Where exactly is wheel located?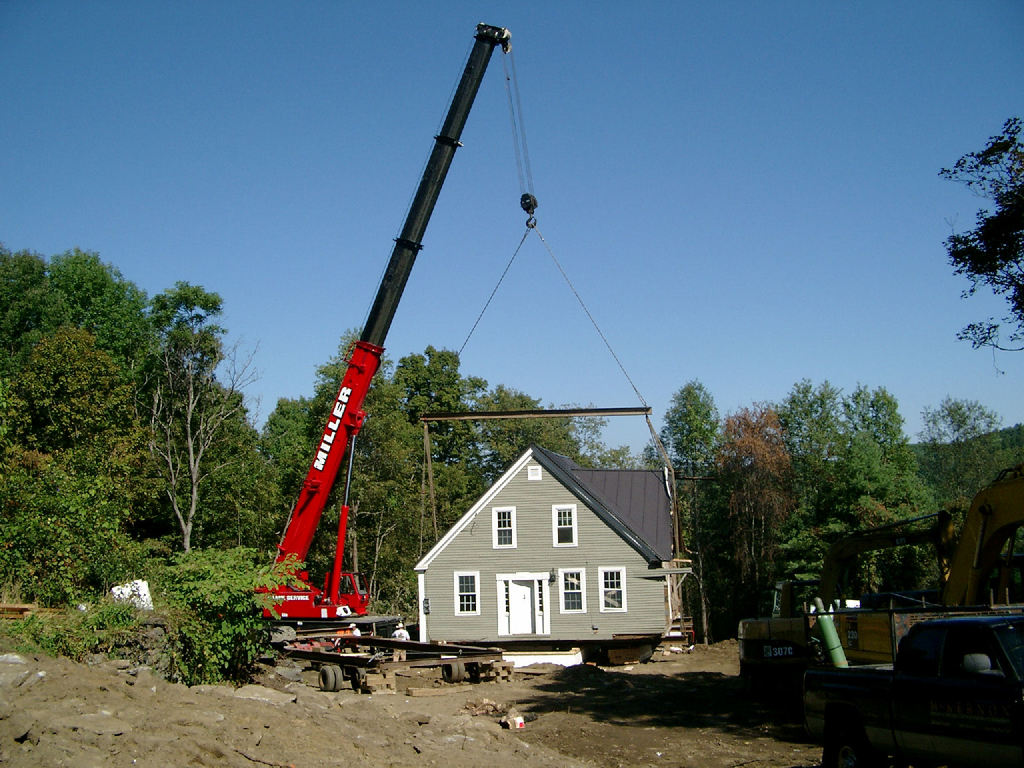
Its bounding box is (348,667,369,694).
